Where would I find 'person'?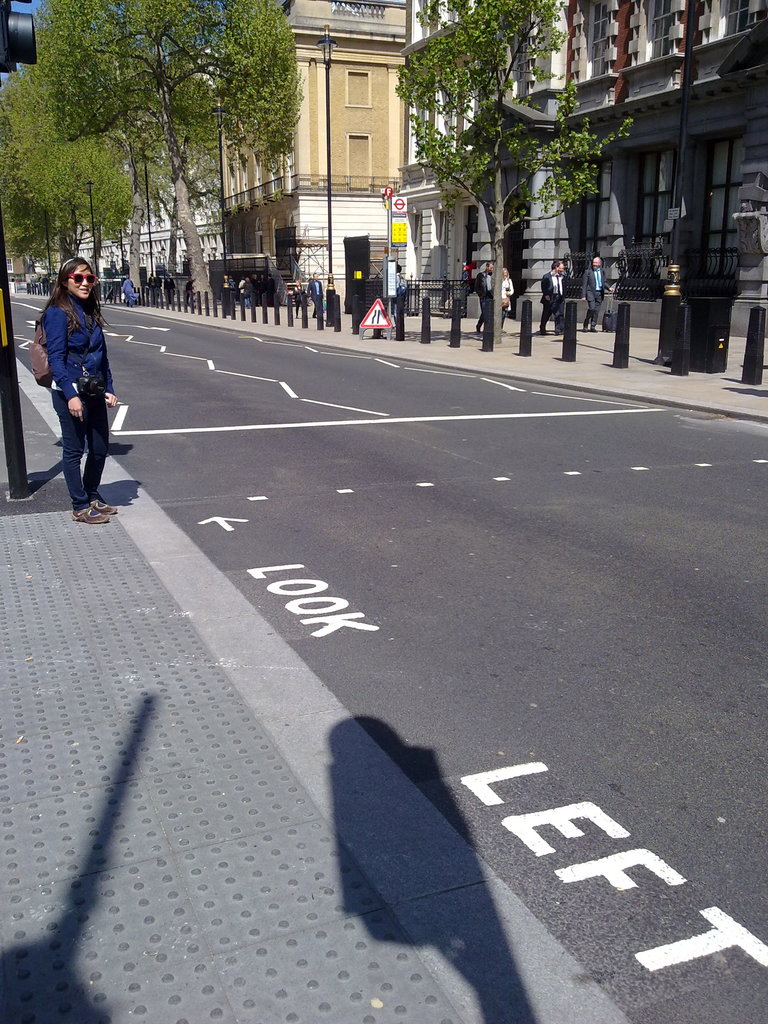
At bbox=[28, 236, 118, 512].
